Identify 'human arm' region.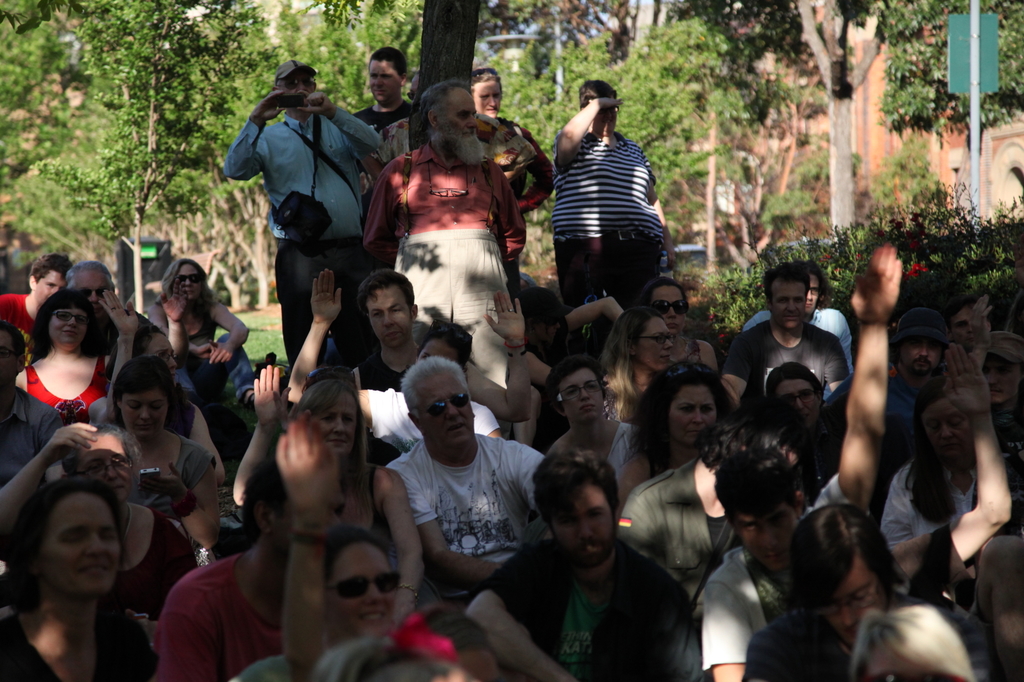
Region: pyautogui.locateOnScreen(383, 456, 506, 584).
